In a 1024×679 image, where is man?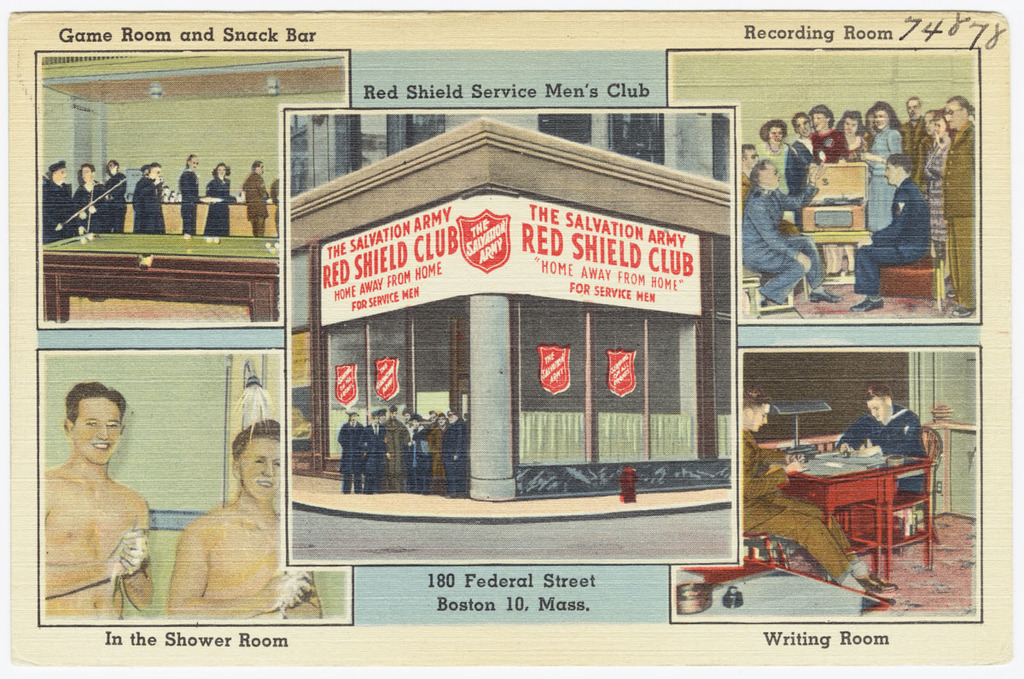
box=[104, 157, 131, 232].
